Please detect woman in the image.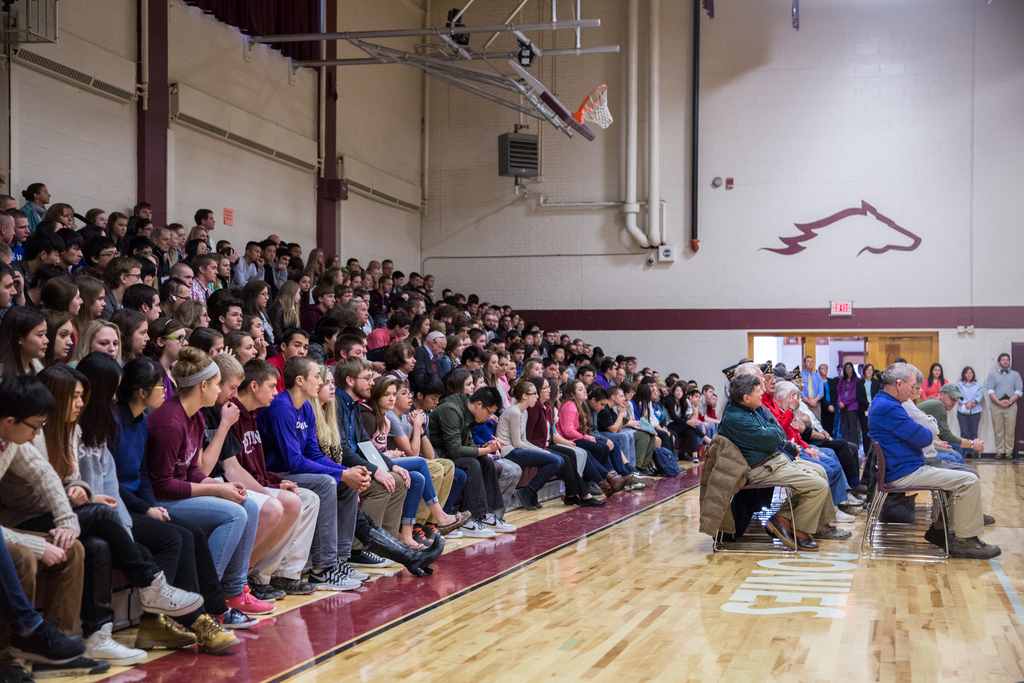
pyautogui.locateOnScreen(509, 360, 516, 382).
